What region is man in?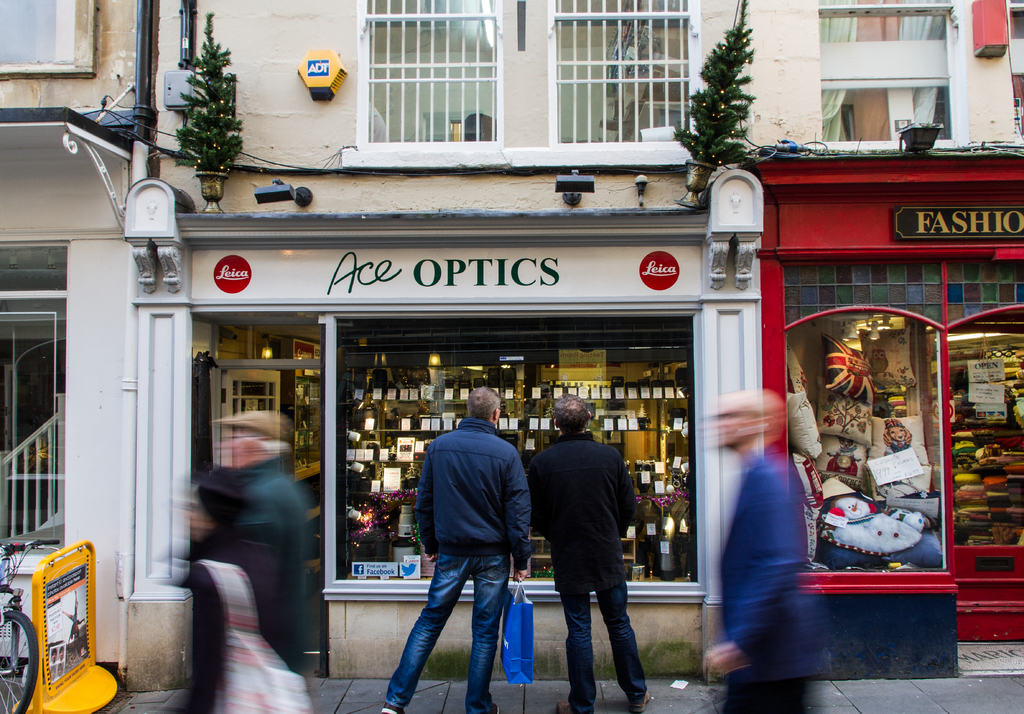
pyautogui.locateOnScreen(383, 381, 530, 713).
